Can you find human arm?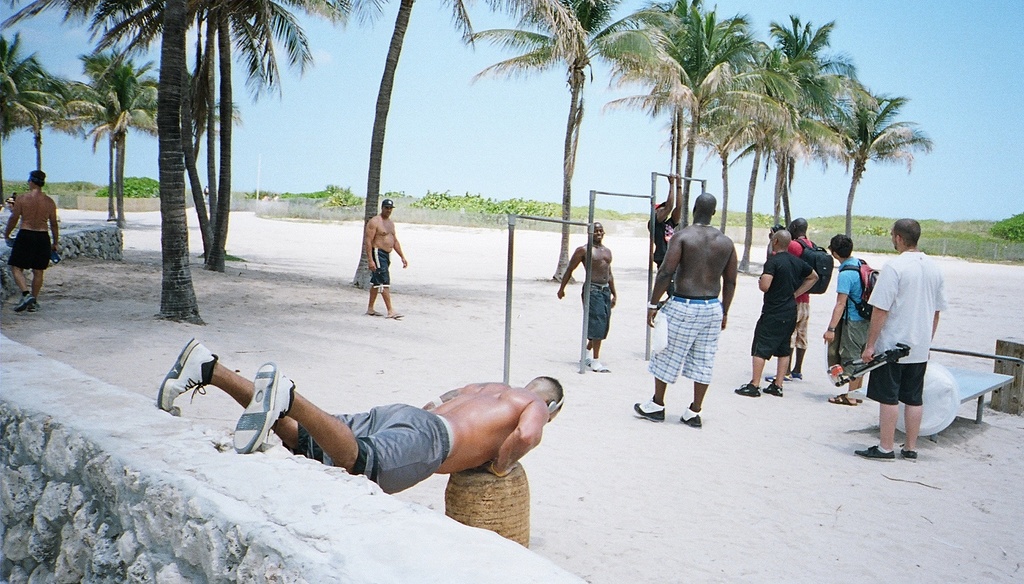
Yes, bounding box: Rect(413, 372, 476, 418).
